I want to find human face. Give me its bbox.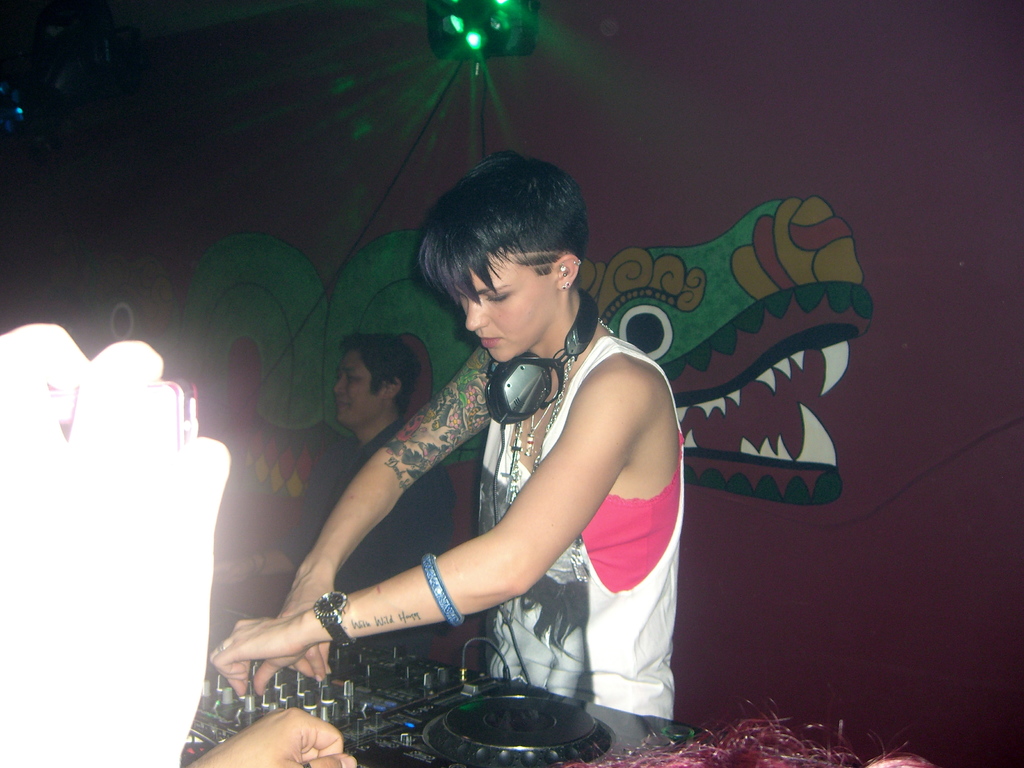
334:345:388:428.
